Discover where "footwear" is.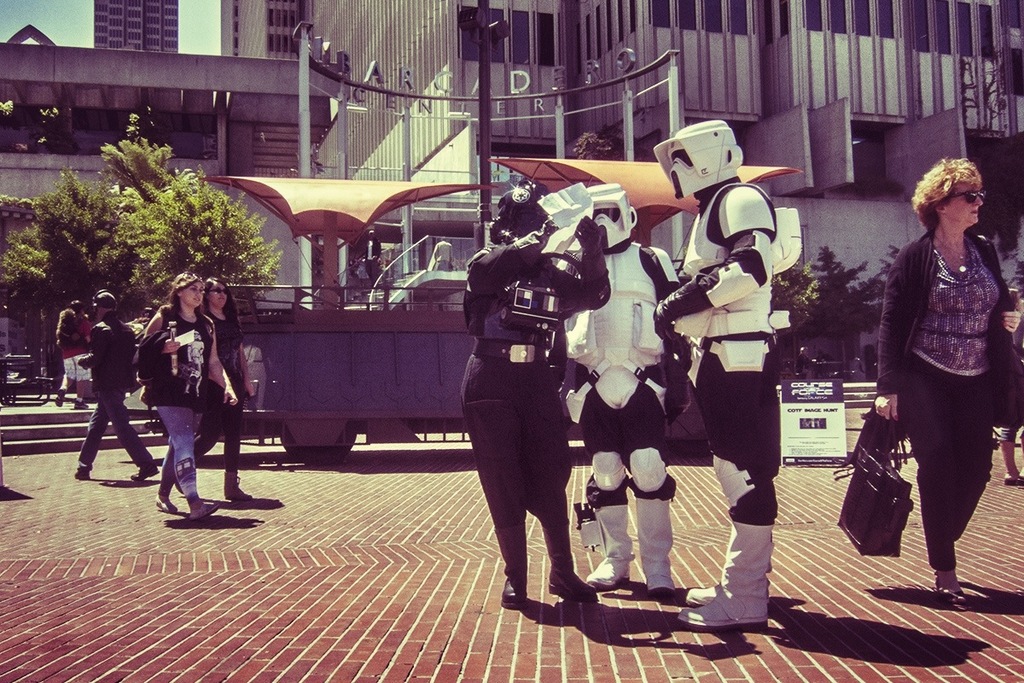
Discovered at [left=73, top=400, right=89, bottom=408].
